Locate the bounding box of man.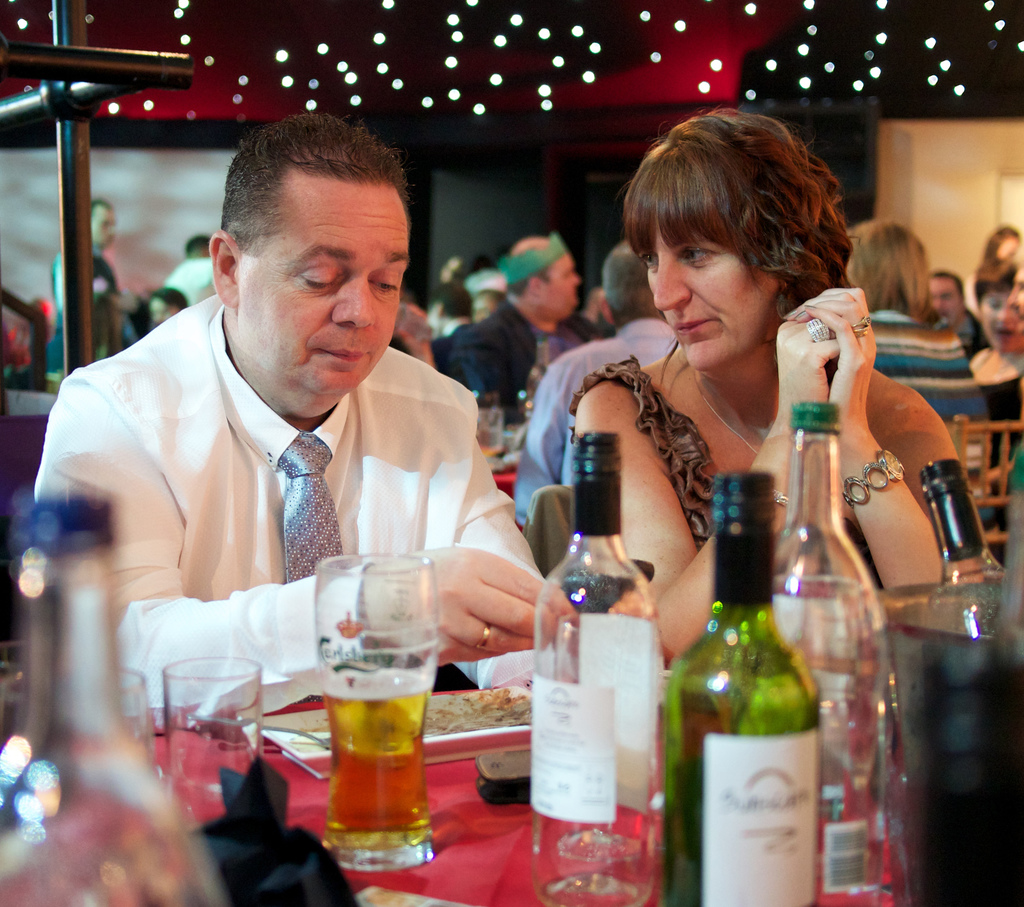
Bounding box: pyautogui.locateOnScreen(45, 193, 116, 385).
